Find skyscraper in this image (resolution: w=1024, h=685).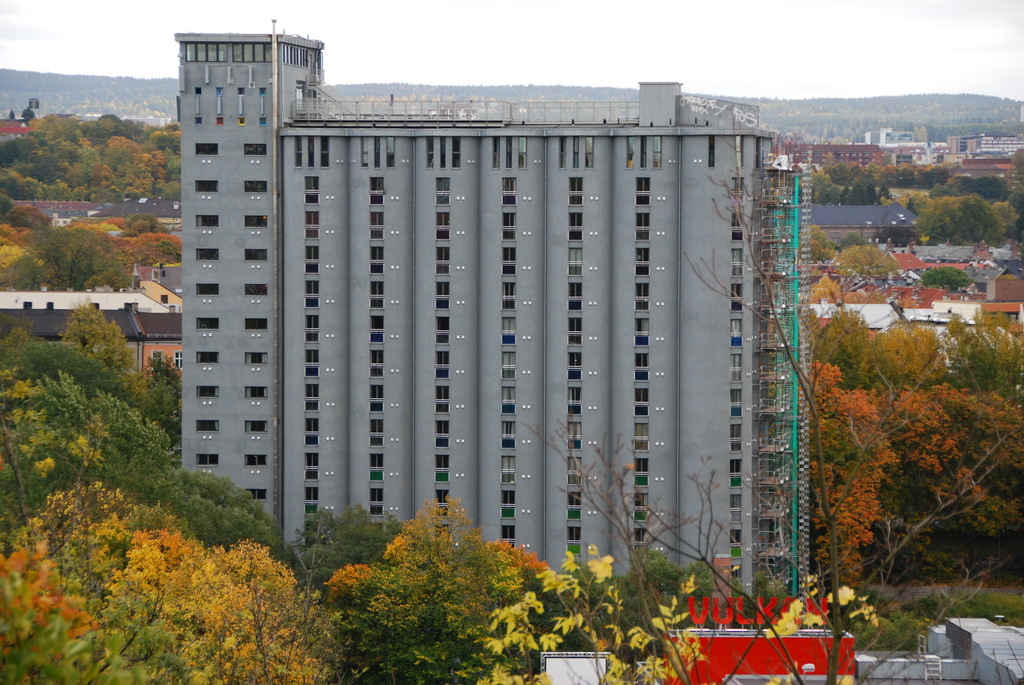
box(163, 79, 849, 570).
